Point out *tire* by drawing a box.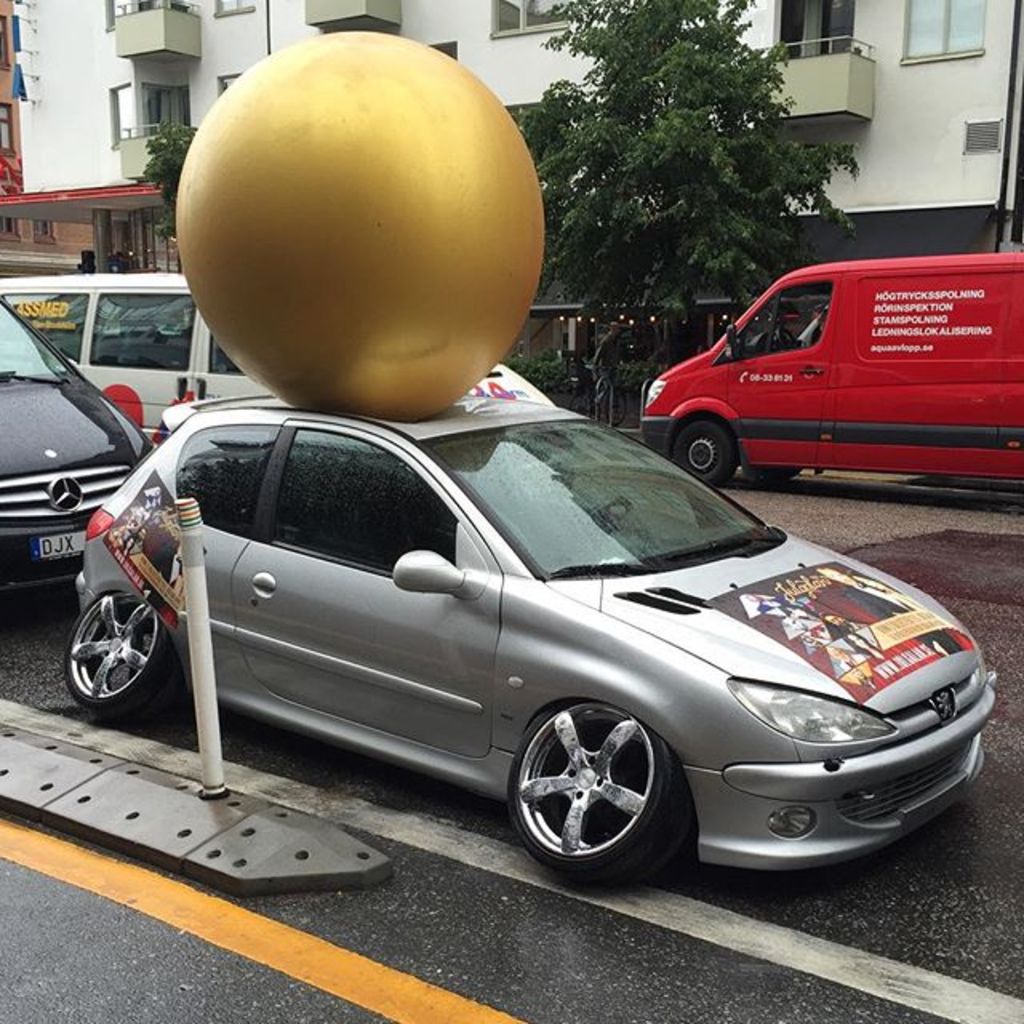
detection(507, 699, 683, 891).
